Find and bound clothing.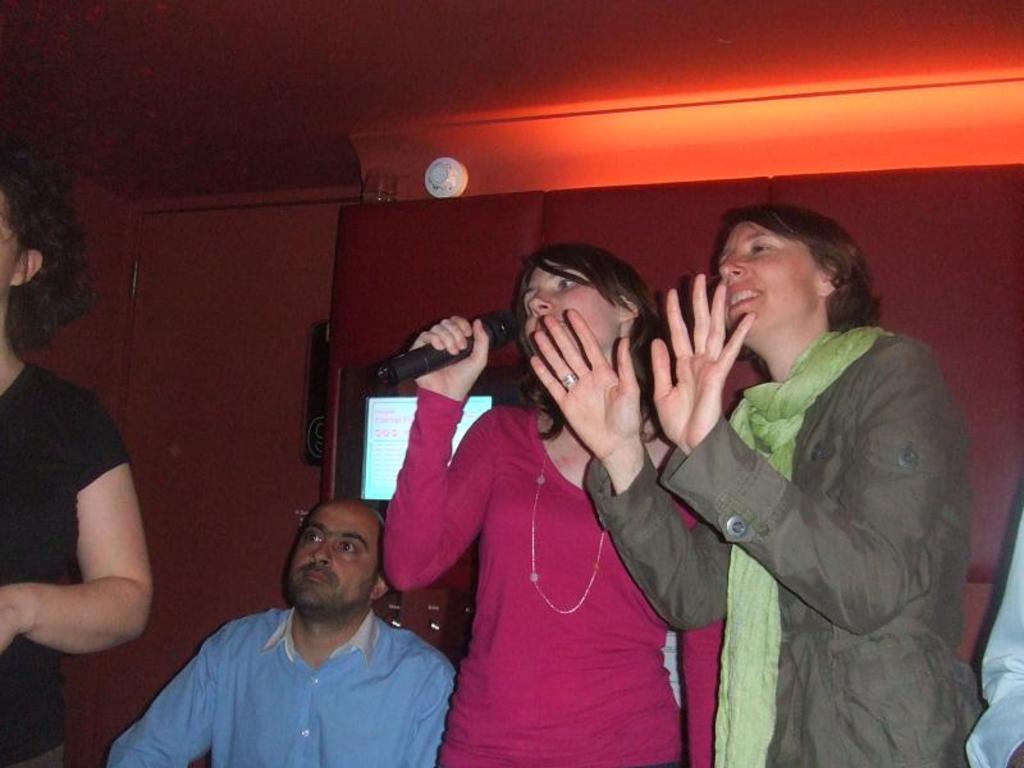
Bound: detection(584, 328, 983, 767).
